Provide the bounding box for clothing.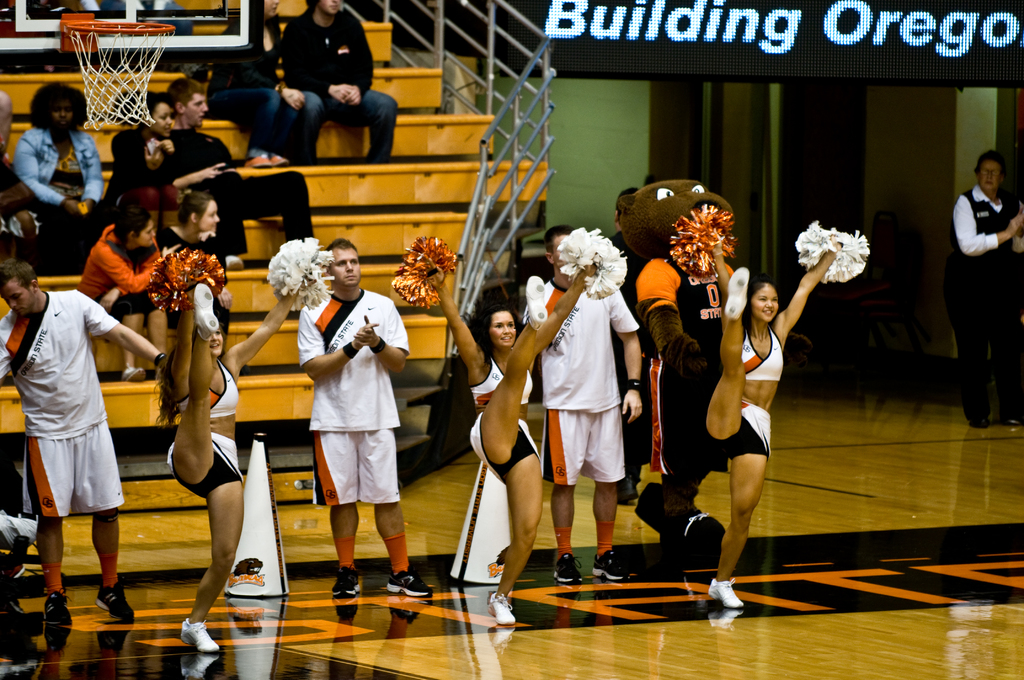
bbox=(468, 354, 545, 488).
